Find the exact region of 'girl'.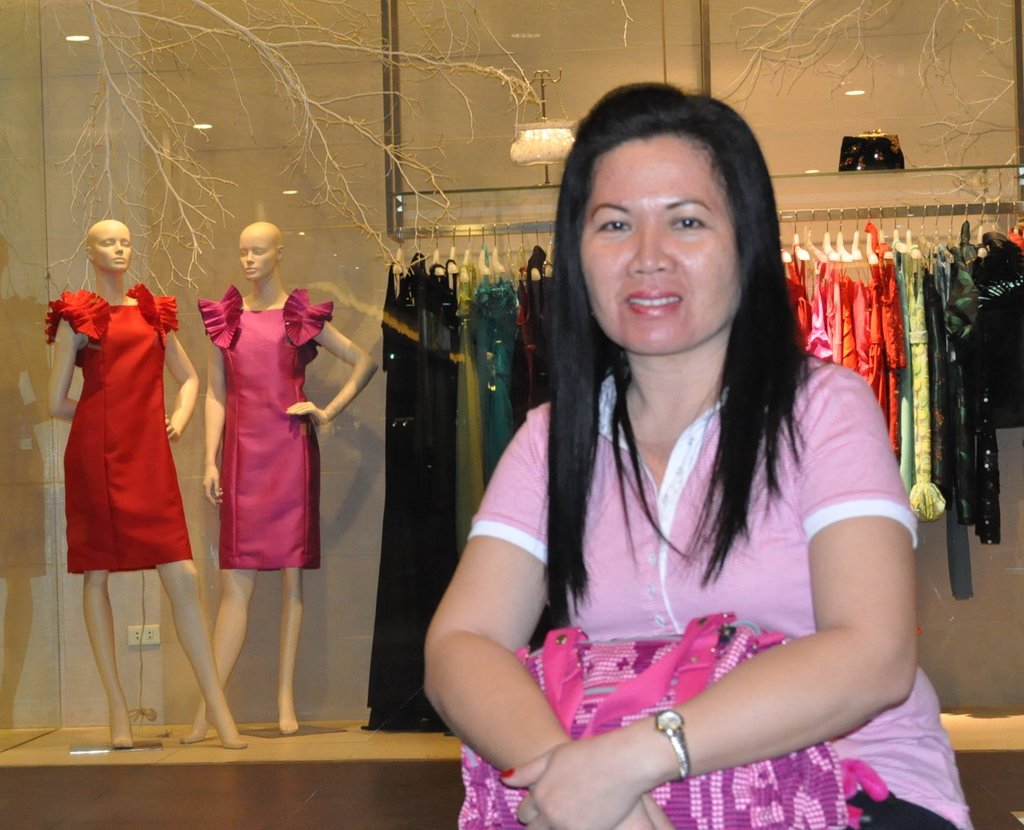
Exact region: [x1=164, y1=221, x2=387, y2=754].
